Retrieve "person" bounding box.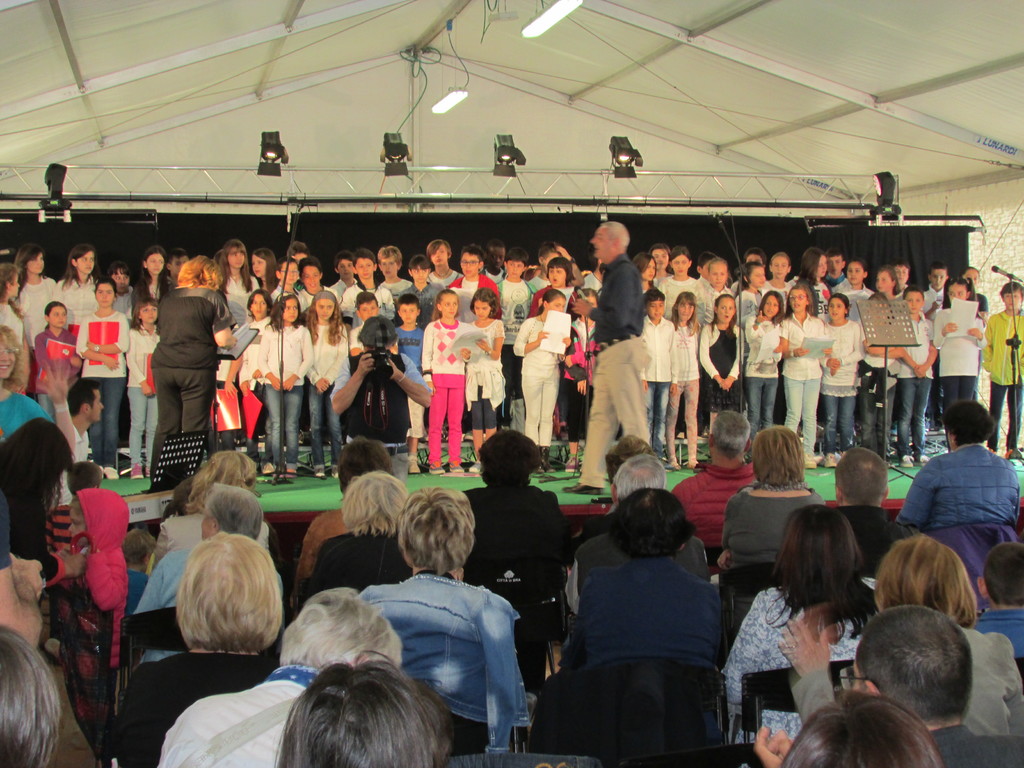
Bounding box: (left=353, top=295, right=389, bottom=356).
